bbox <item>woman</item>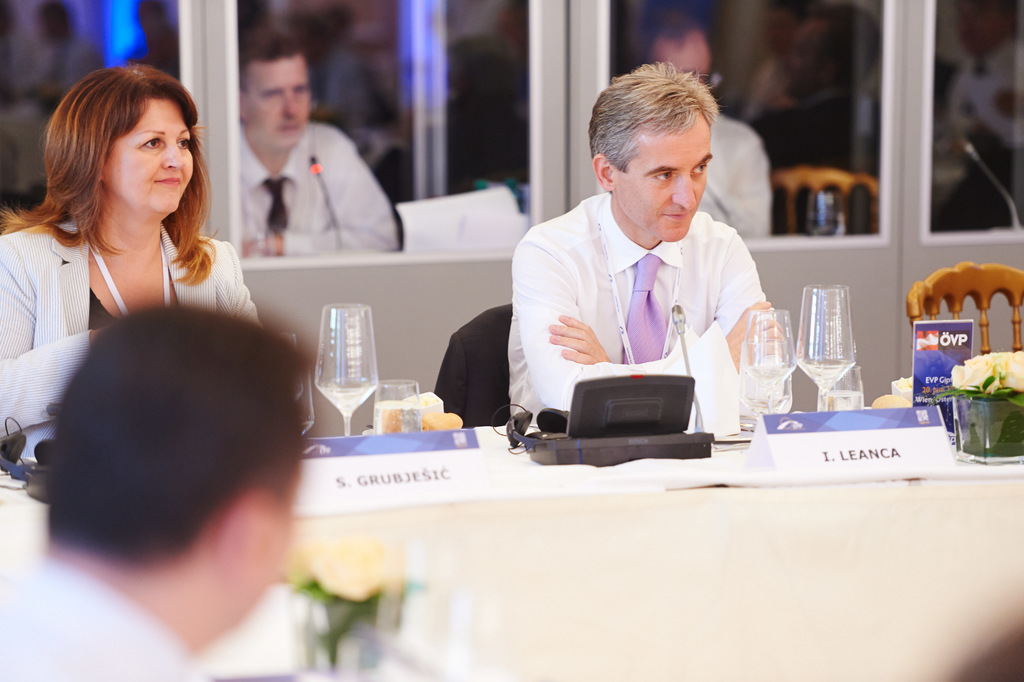
detection(0, 71, 275, 429)
